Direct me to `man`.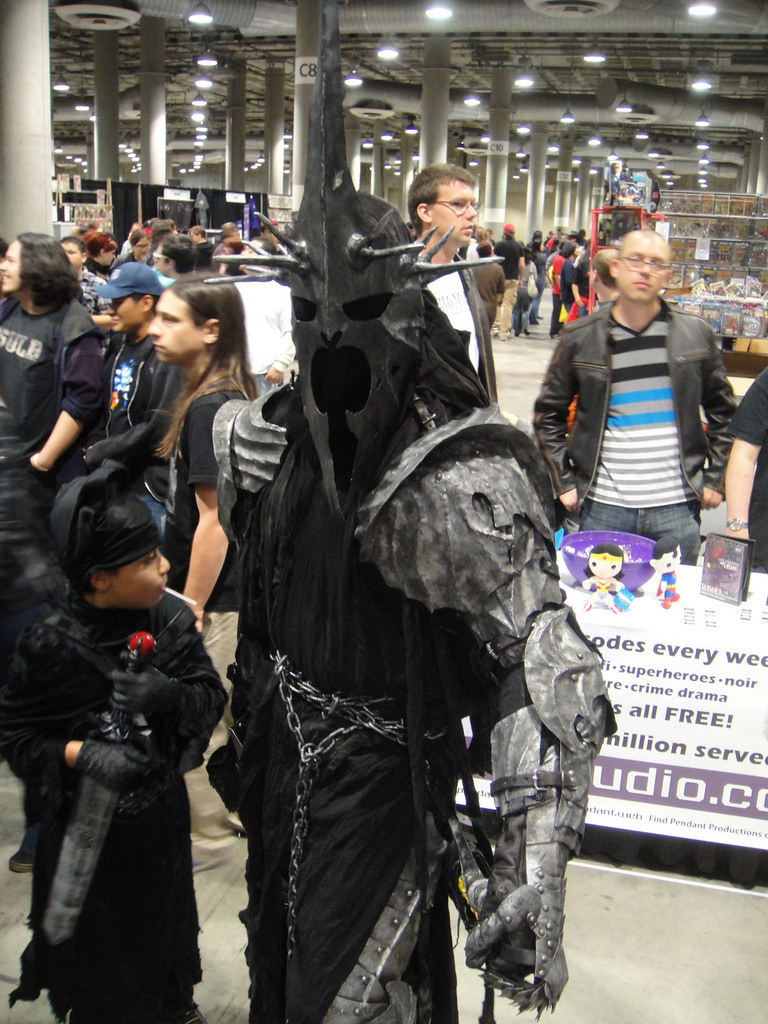
Direction: [0, 221, 117, 573].
